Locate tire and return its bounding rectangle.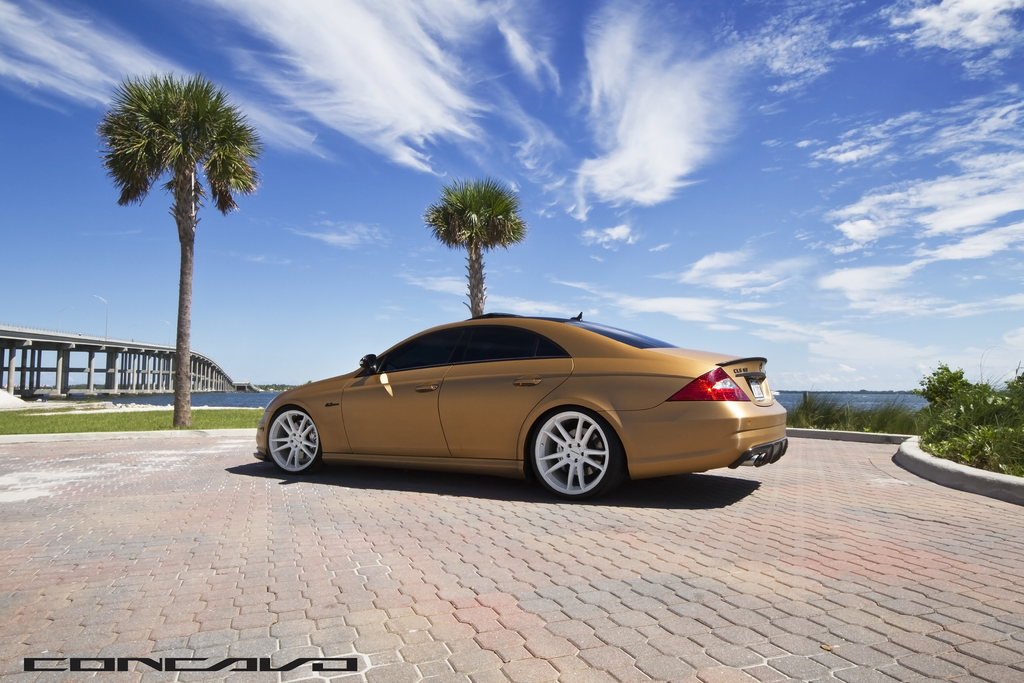
<bbox>264, 400, 328, 478</bbox>.
